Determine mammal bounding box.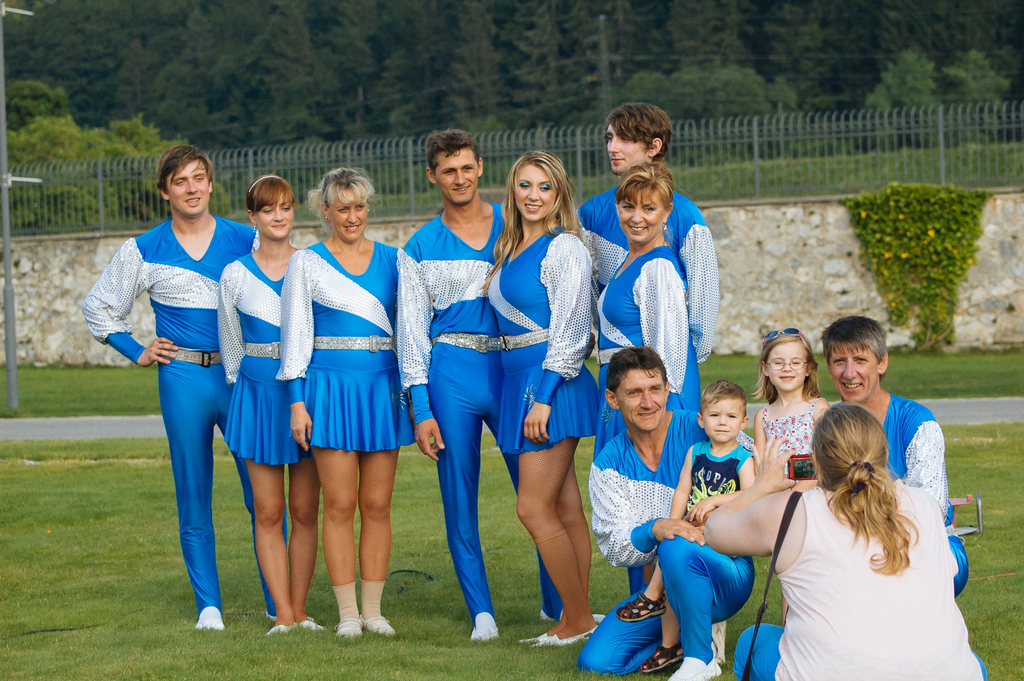
Determined: bbox(758, 328, 829, 490).
